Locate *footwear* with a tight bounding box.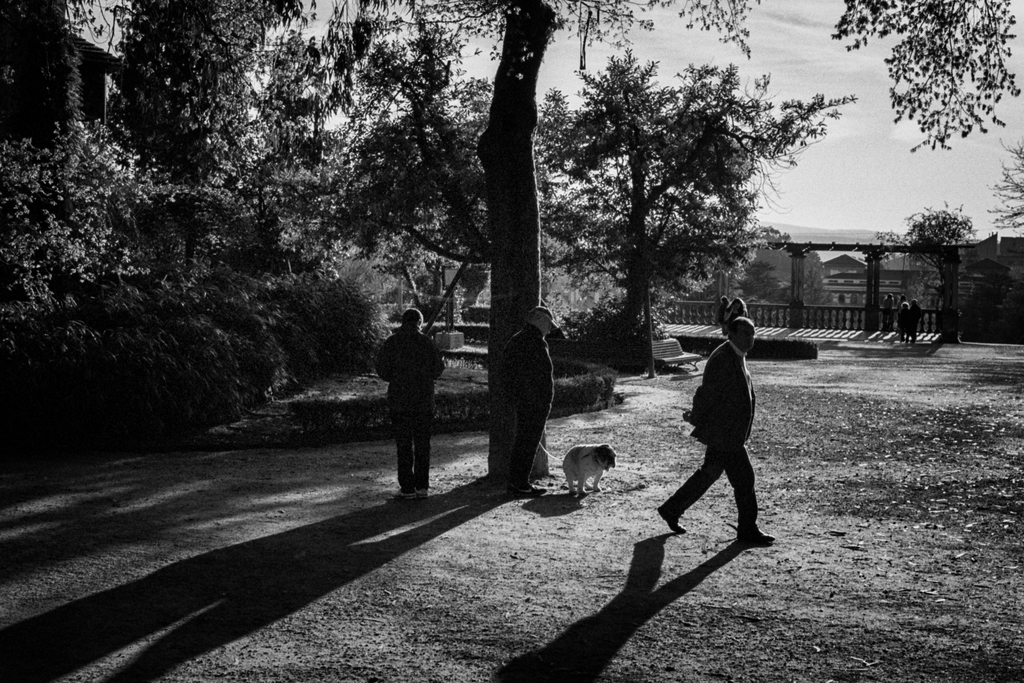
(x1=656, y1=505, x2=684, y2=535).
